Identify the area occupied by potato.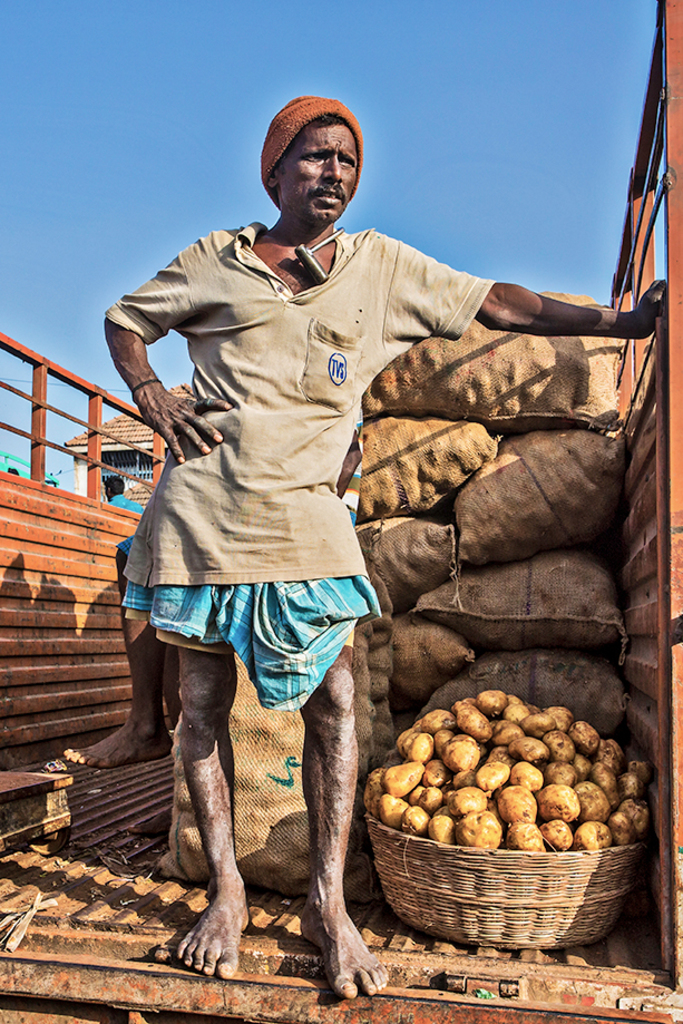
Area: bbox=[361, 690, 652, 854].
